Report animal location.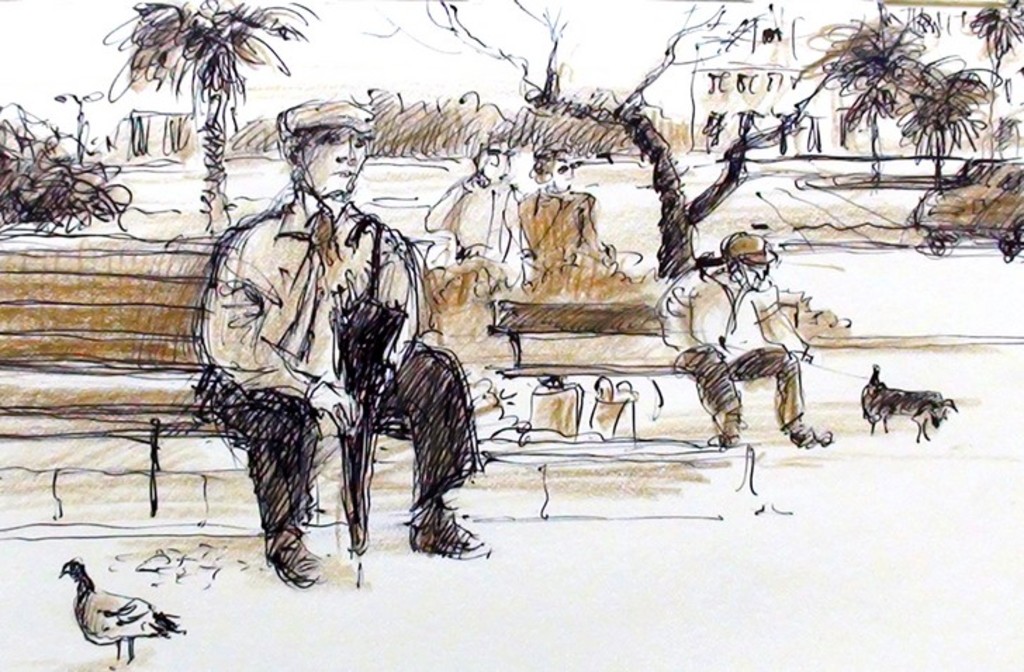
Report: [left=857, top=363, right=959, bottom=439].
